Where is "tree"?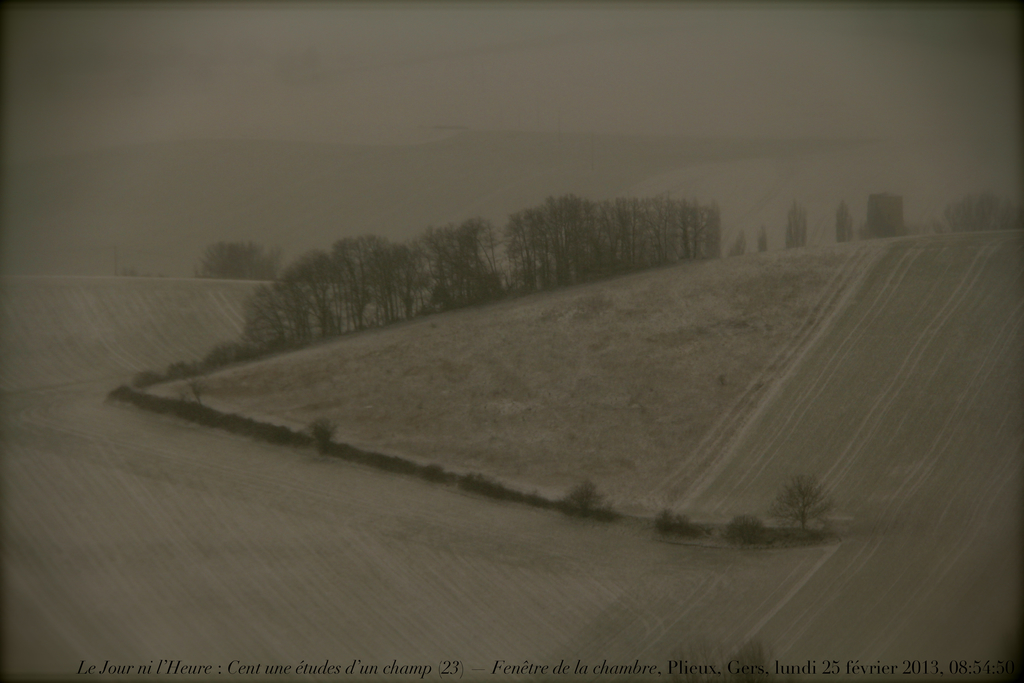
[x1=866, y1=194, x2=905, y2=238].
